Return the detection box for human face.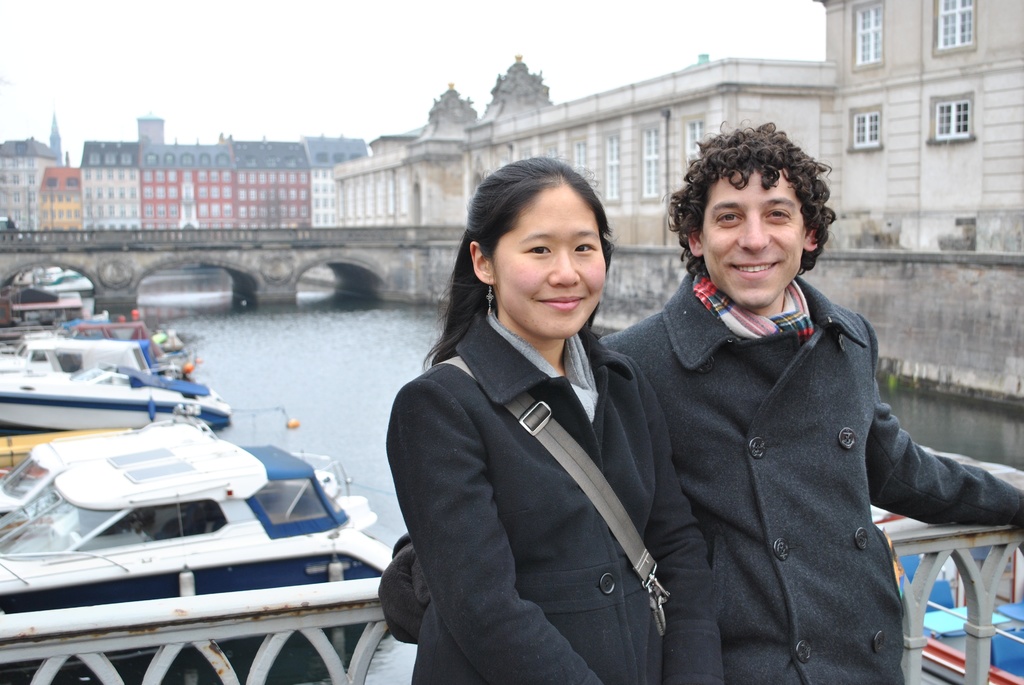
(703,161,802,306).
